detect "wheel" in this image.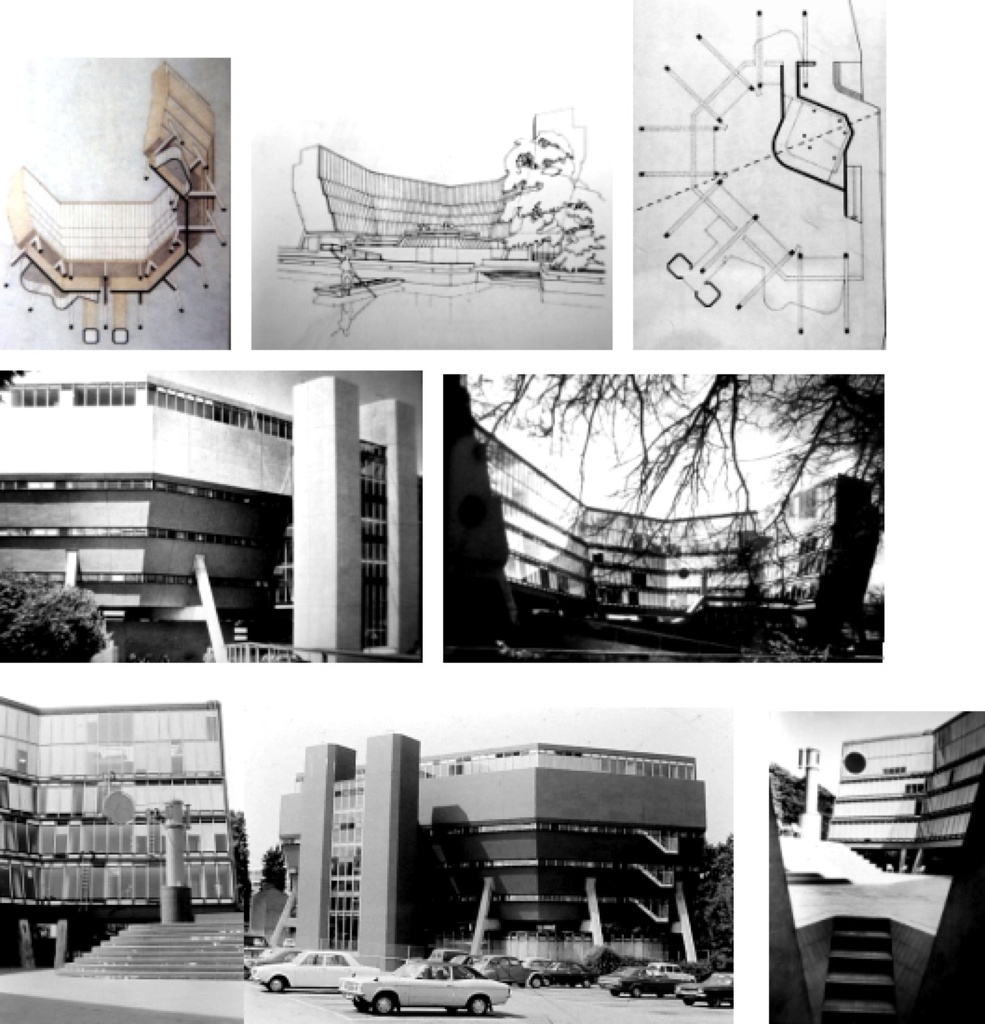
Detection: (x1=627, y1=985, x2=641, y2=998).
